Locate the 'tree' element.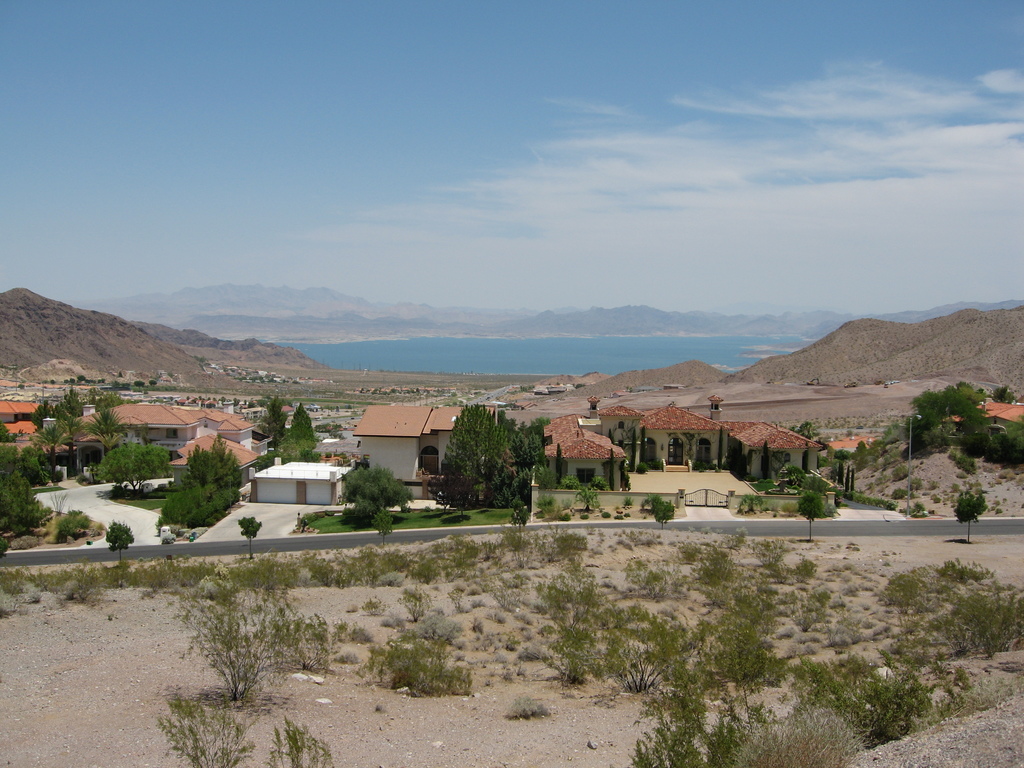
Element bbox: [x1=10, y1=536, x2=1023, y2=767].
